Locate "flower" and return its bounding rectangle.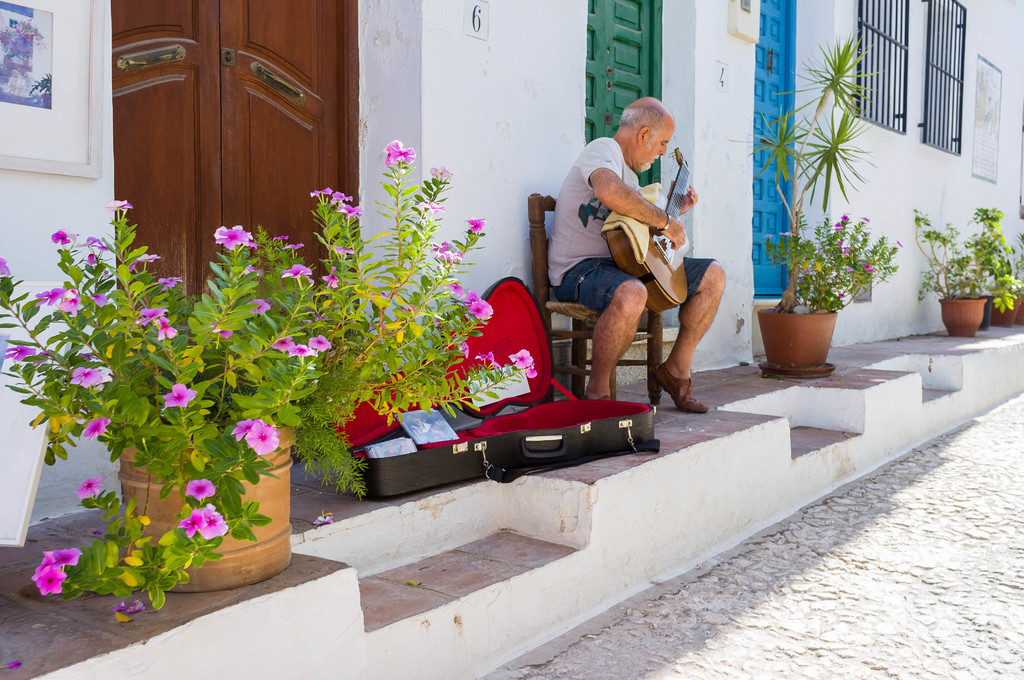
bbox=(250, 416, 280, 458).
